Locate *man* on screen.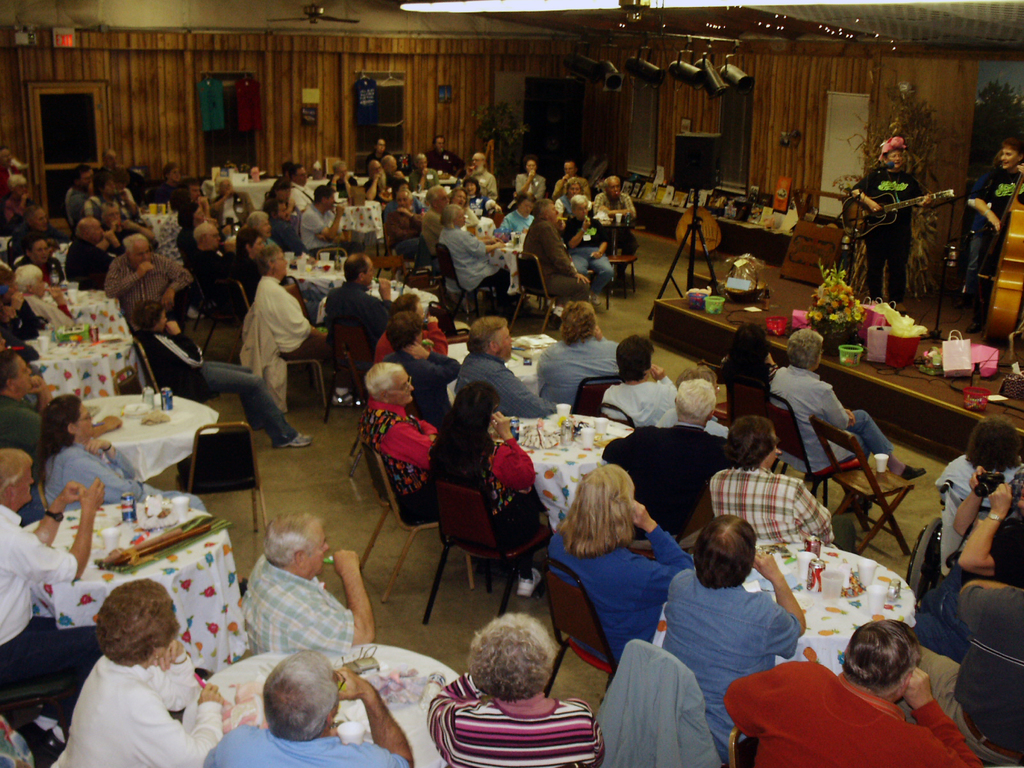
On screen at box=[63, 216, 128, 287].
